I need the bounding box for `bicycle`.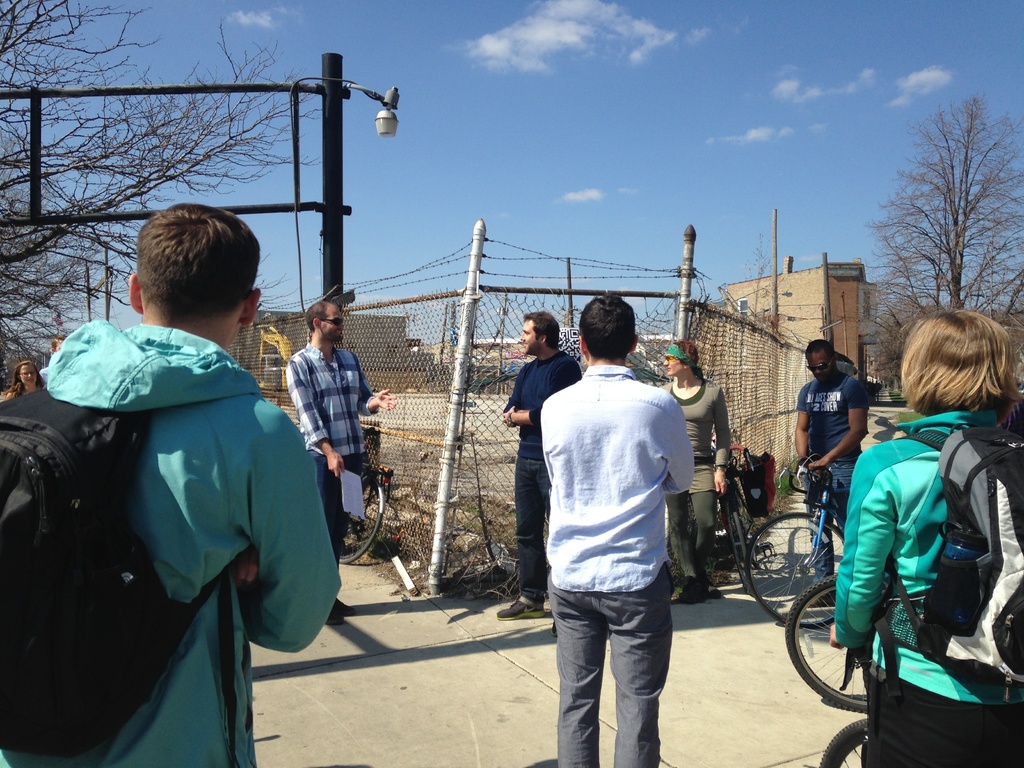
Here it is: <box>720,444,774,607</box>.
